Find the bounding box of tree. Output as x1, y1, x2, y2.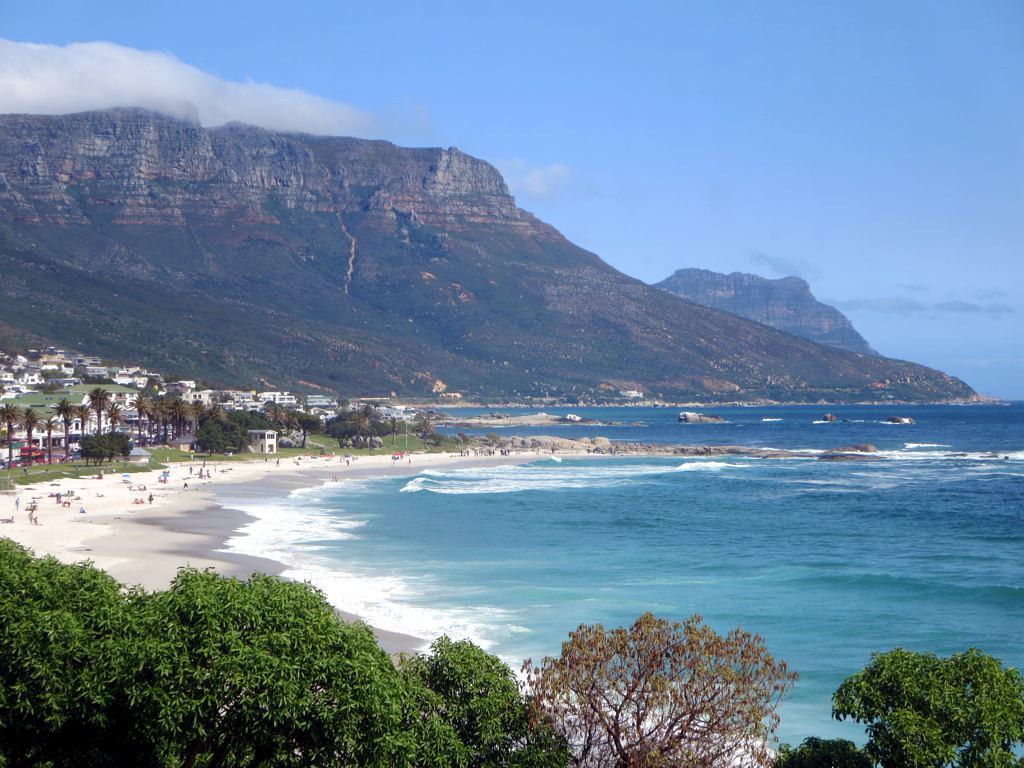
41, 416, 53, 450.
